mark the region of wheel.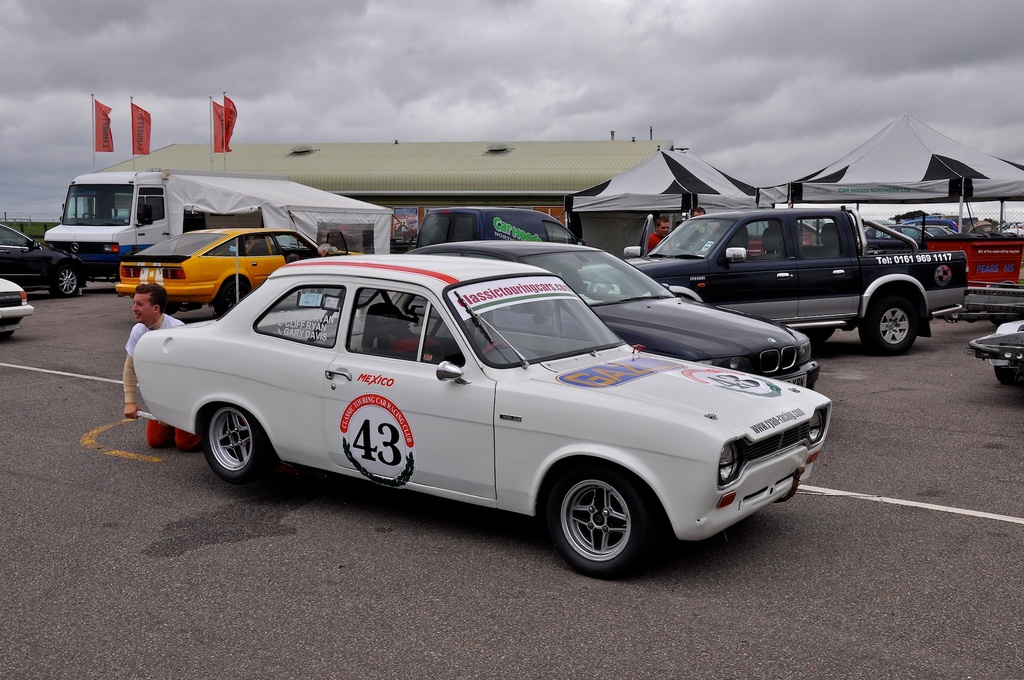
Region: l=538, t=453, r=654, b=576.
